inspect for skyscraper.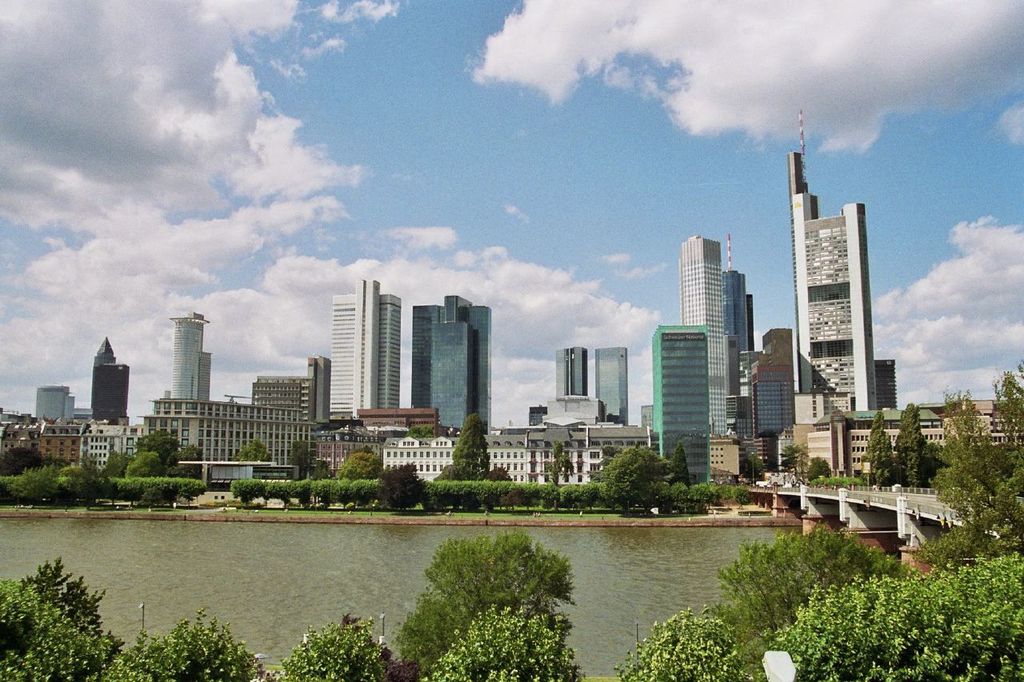
Inspection: 797:108:873:414.
